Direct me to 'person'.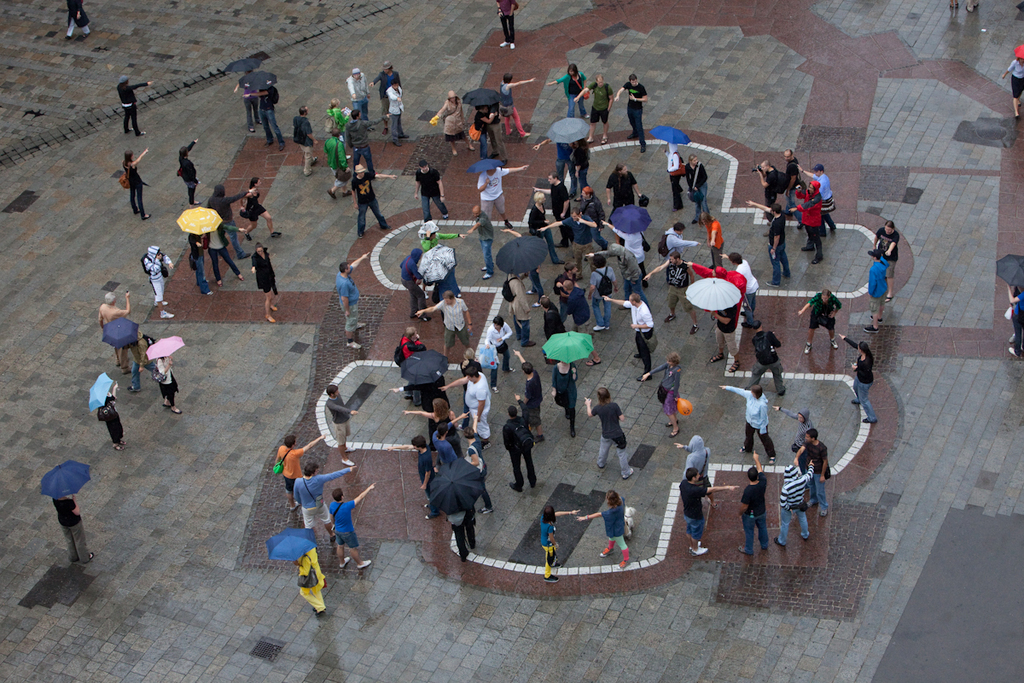
Direction: 474/103/500/166.
